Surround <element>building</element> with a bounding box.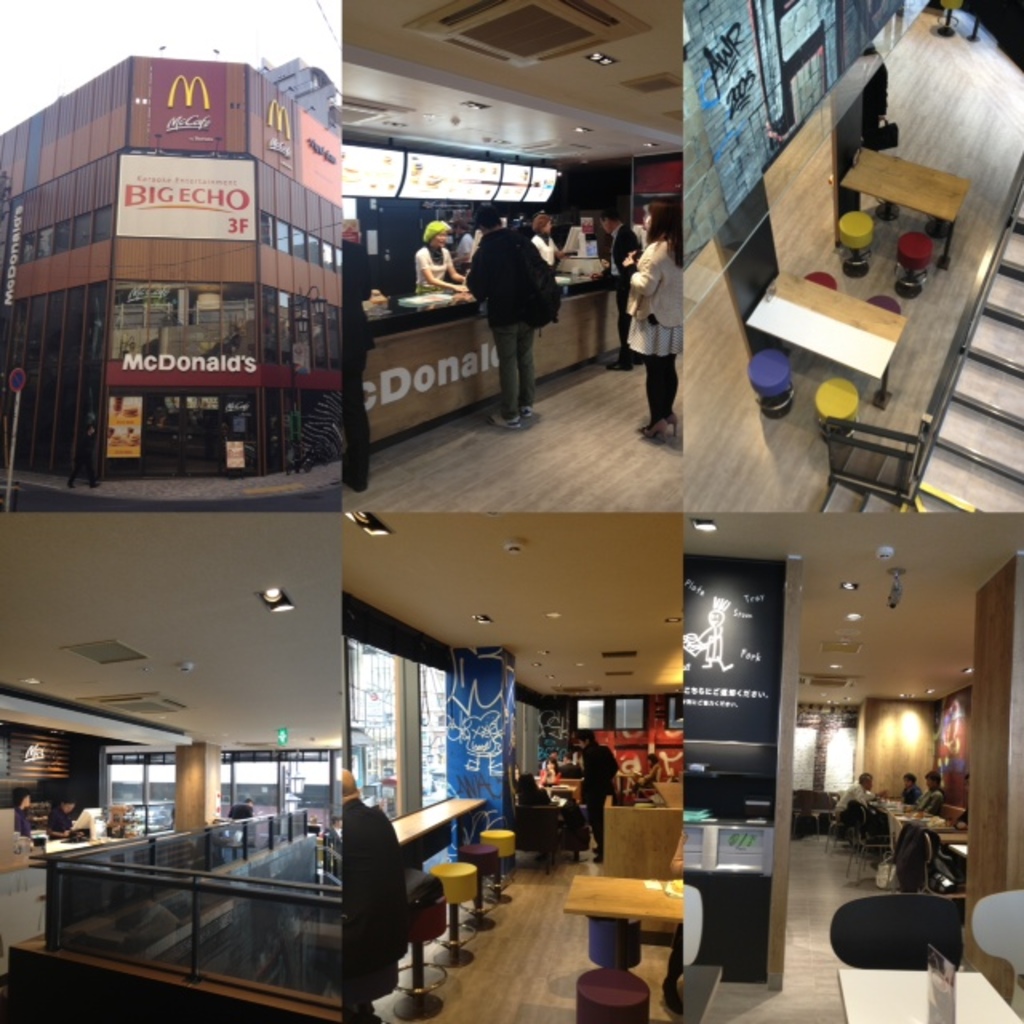
{"left": 346, "top": 515, "right": 683, "bottom": 1022}.
